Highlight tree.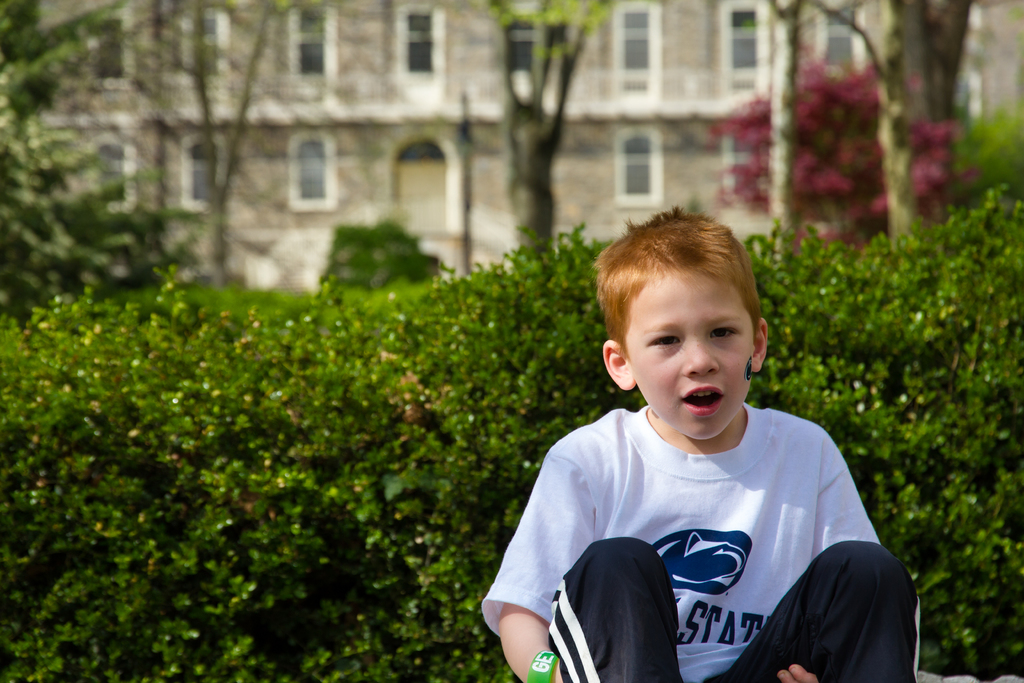
Highlighted region: box(323, 218, 440, 300).
